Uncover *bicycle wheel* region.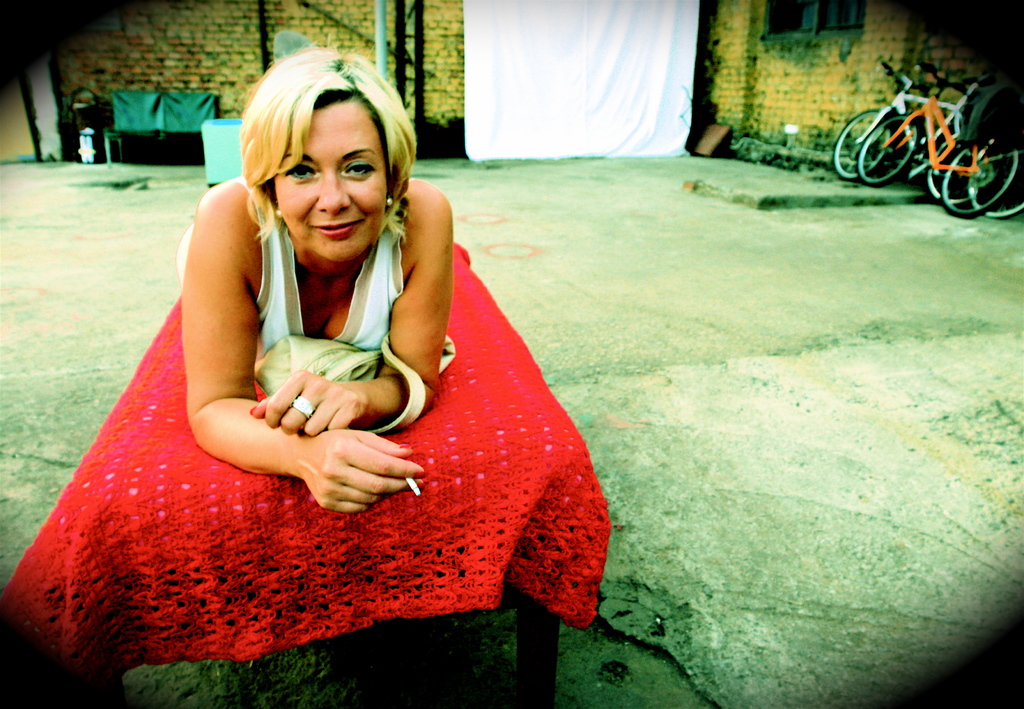
Uncovered: (861, 113, 912, 185).
